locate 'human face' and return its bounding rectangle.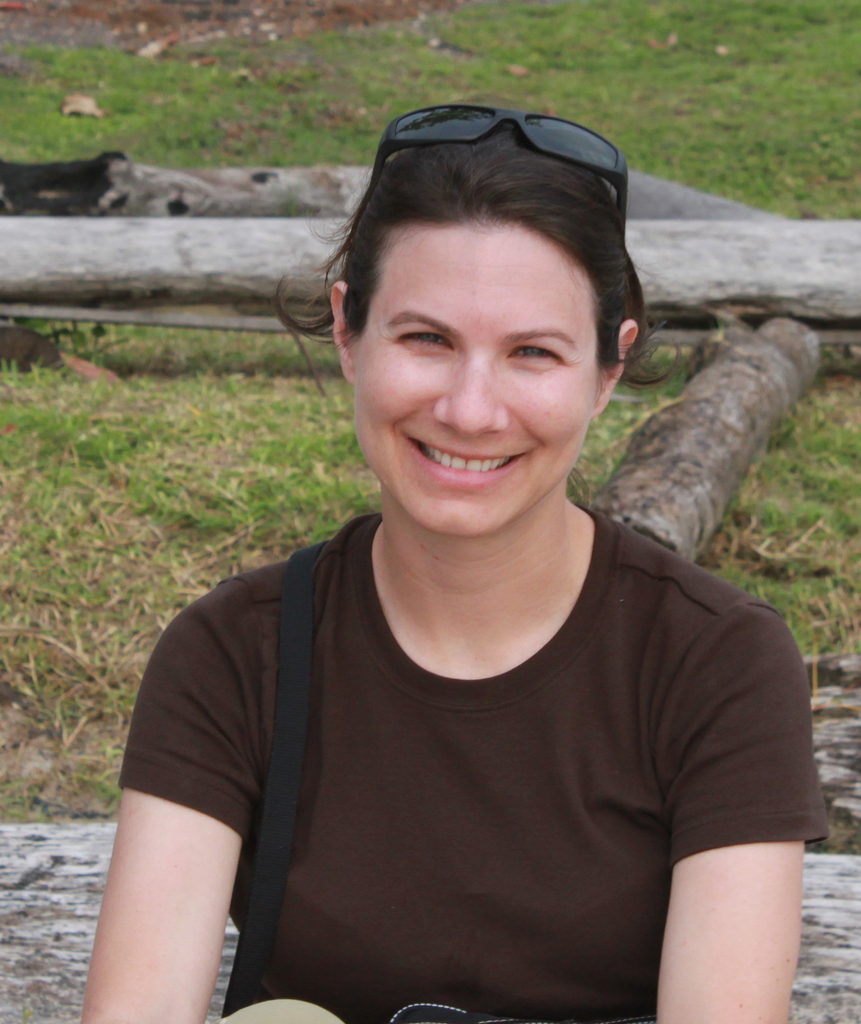
[left=351, top=218, right=597, bottom=536].
